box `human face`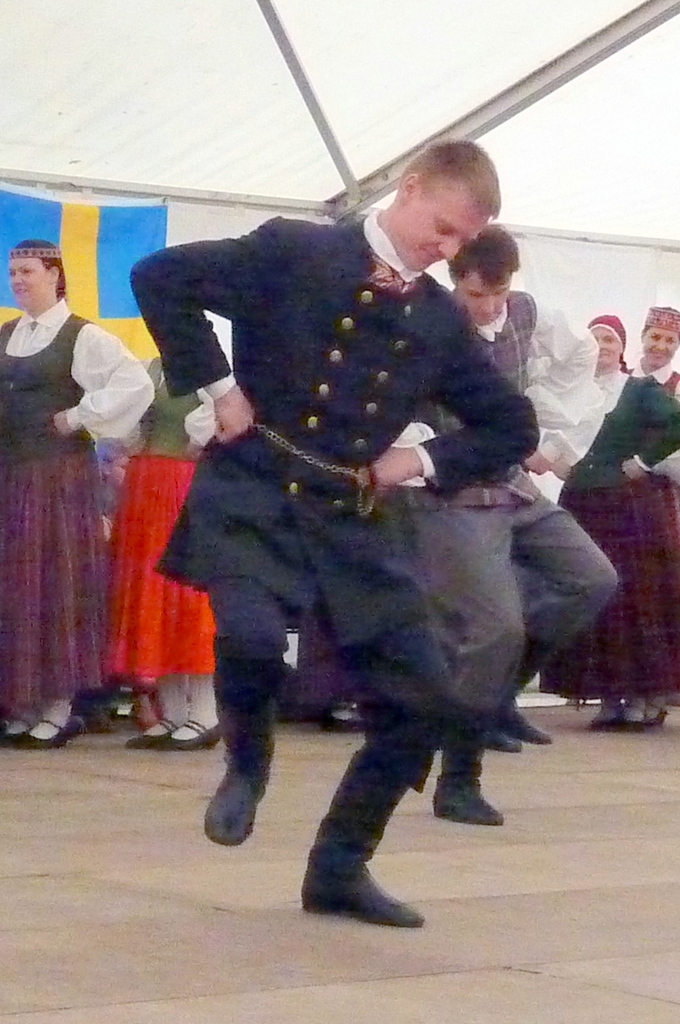
{"left": 7, "top": 258, "right": 51, "bottom": 302}
